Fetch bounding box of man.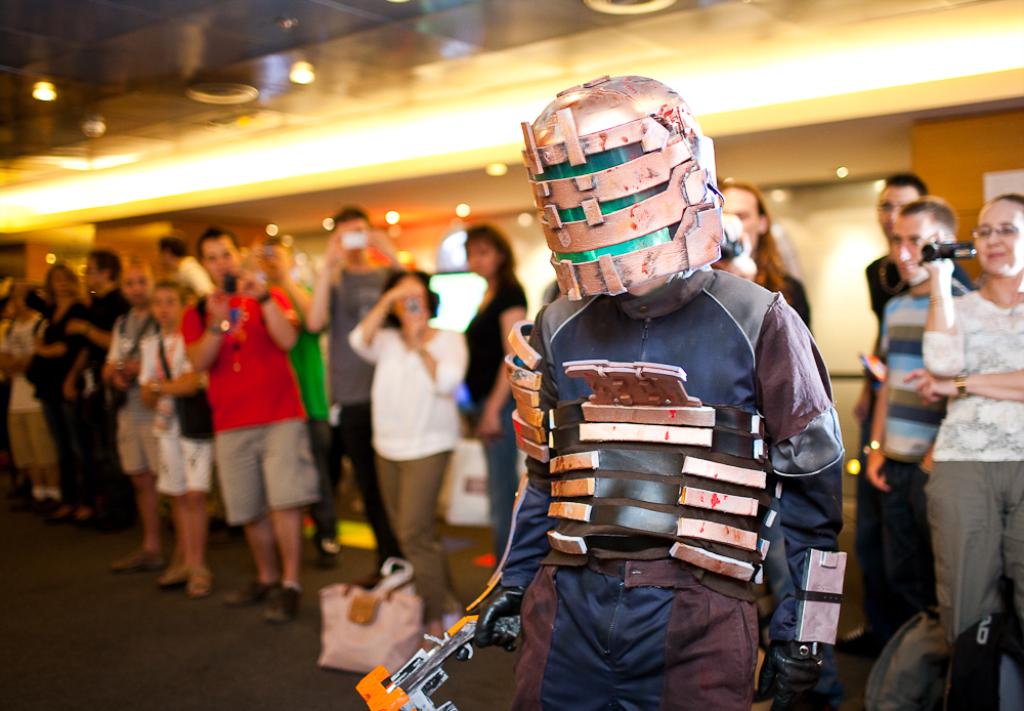
Bbox: [236,233,340,557].
